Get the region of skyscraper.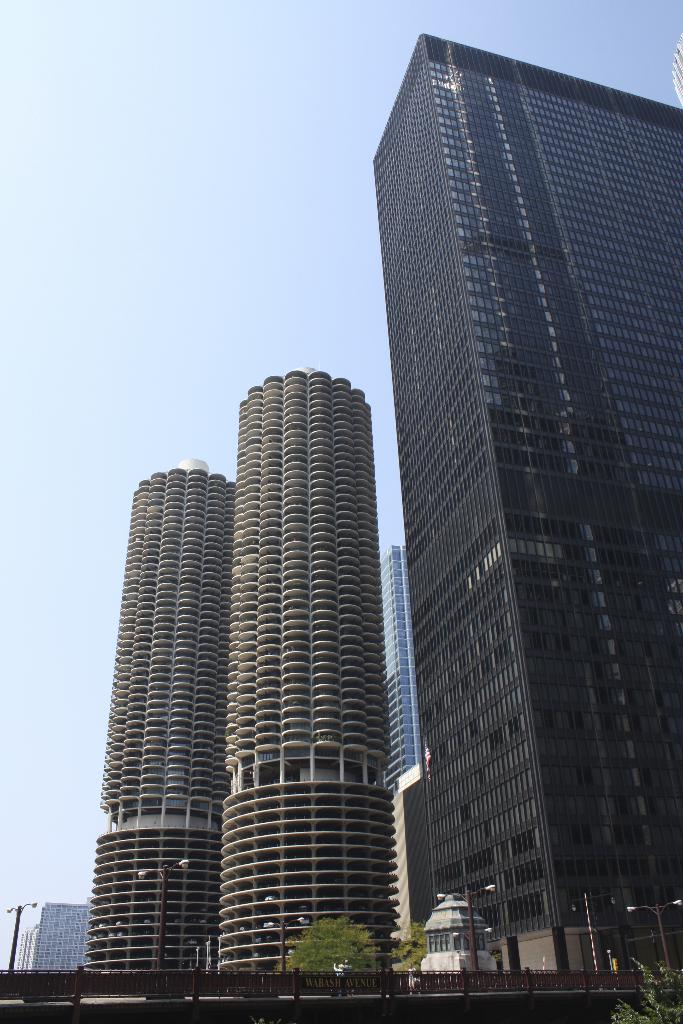
bbox(205, 374, 403, 974).
